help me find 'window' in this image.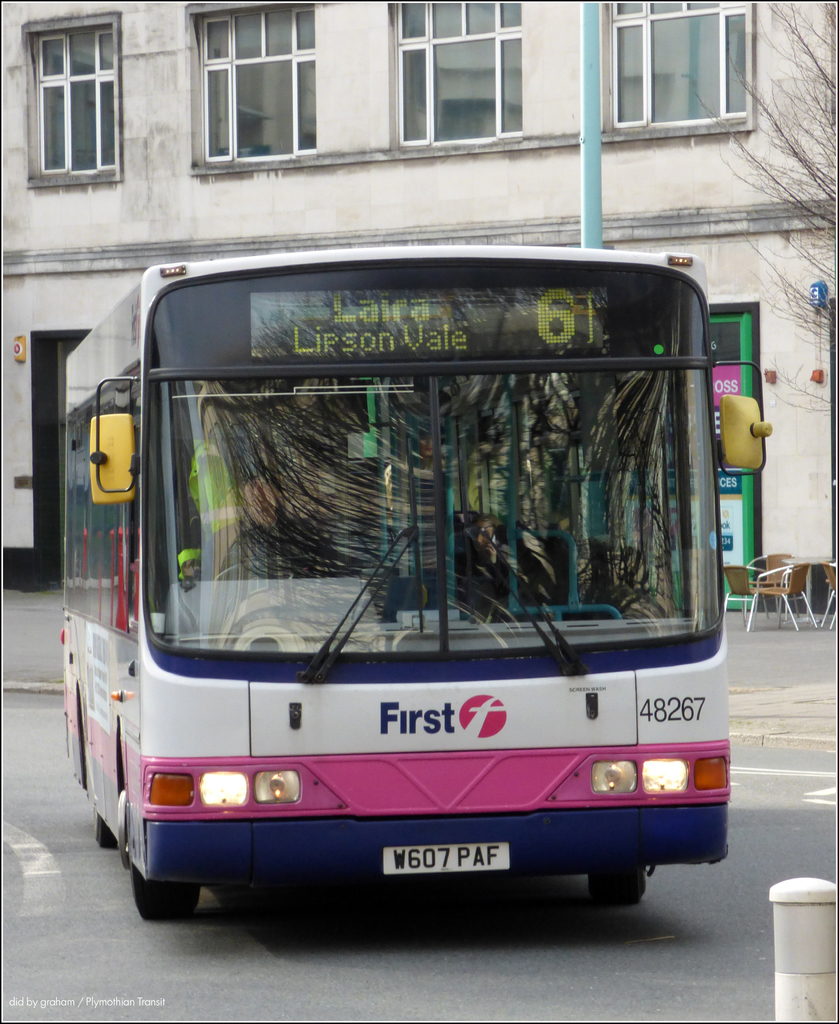
Found it: <box>398,0,532,139</box>.
